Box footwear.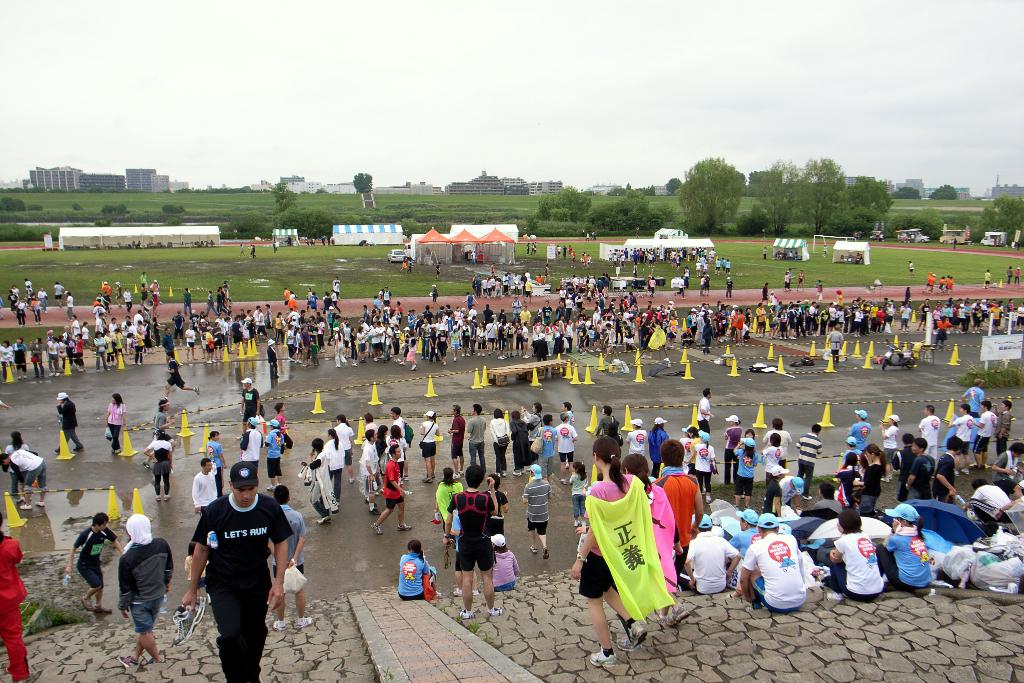
box(33, 498, 46, 509).
